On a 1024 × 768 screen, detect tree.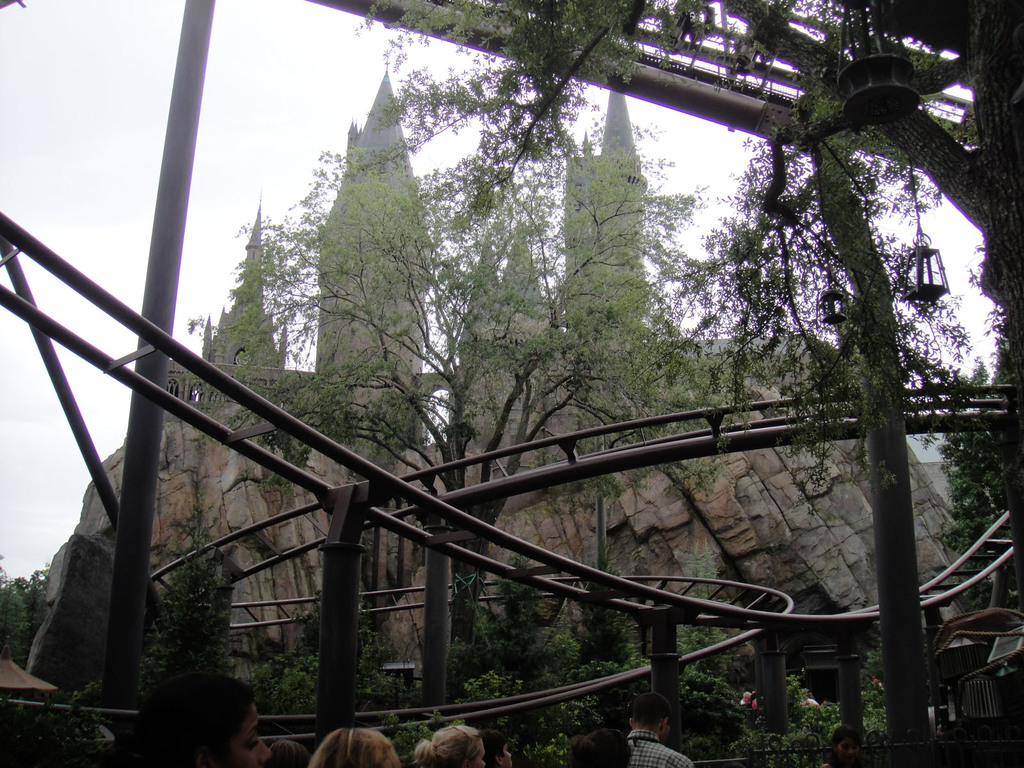
rect(206, 0, 741, 652).
